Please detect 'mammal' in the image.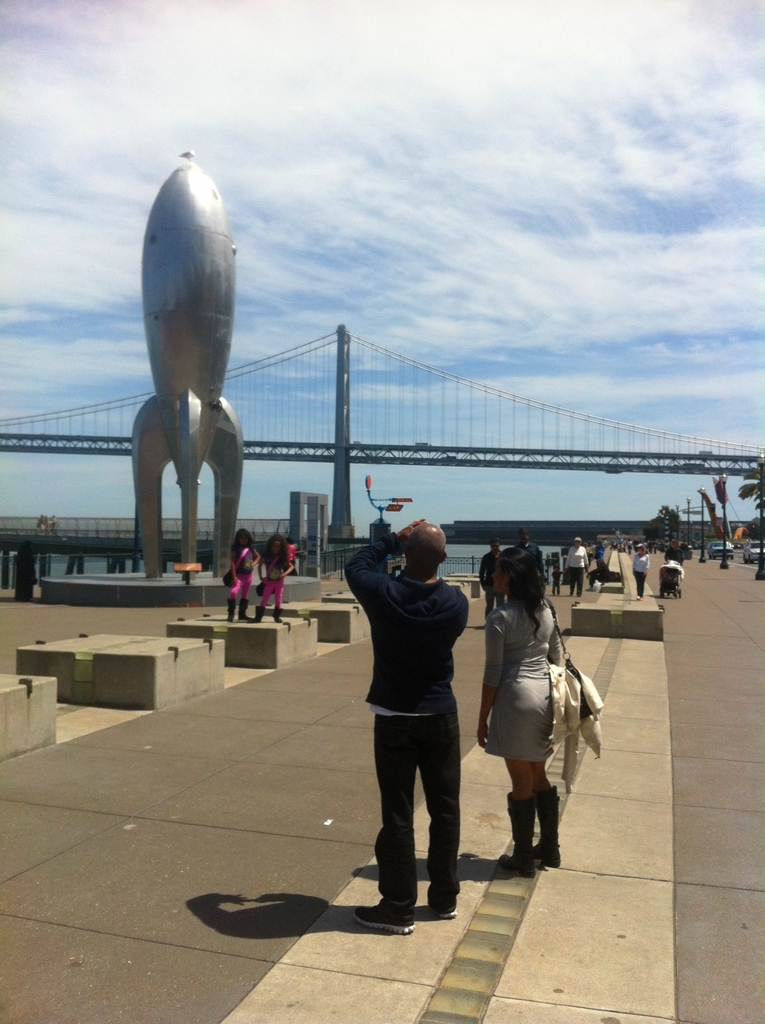
[594, 539, 608, 563].
